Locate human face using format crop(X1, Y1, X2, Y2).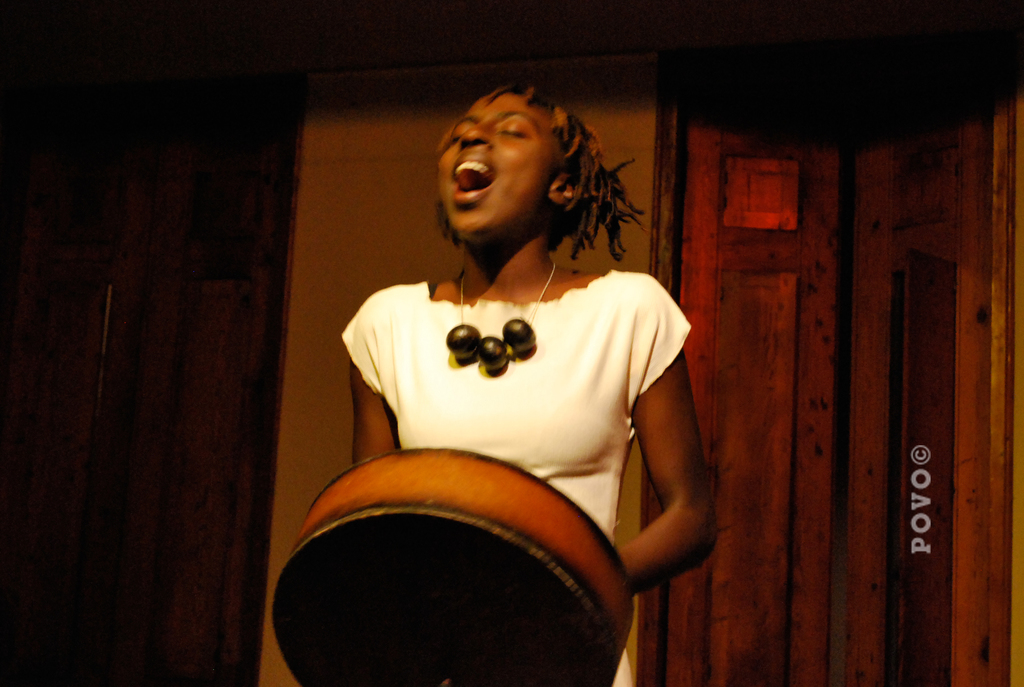
crop(431, 97, 548, 227).
